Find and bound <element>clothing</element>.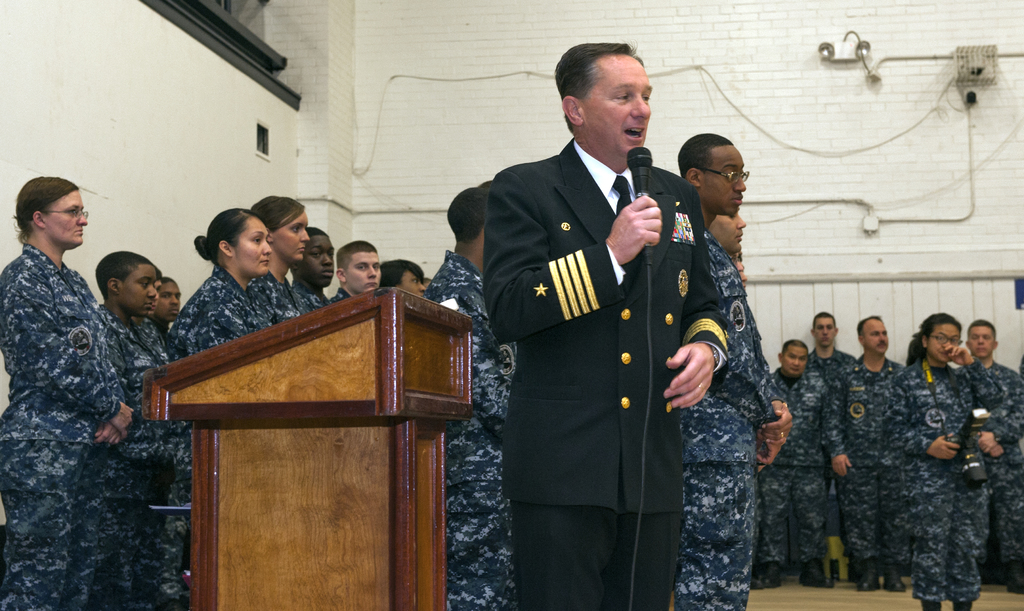
Bound: (x1=468, y1=113, x2=725, y2=601).
